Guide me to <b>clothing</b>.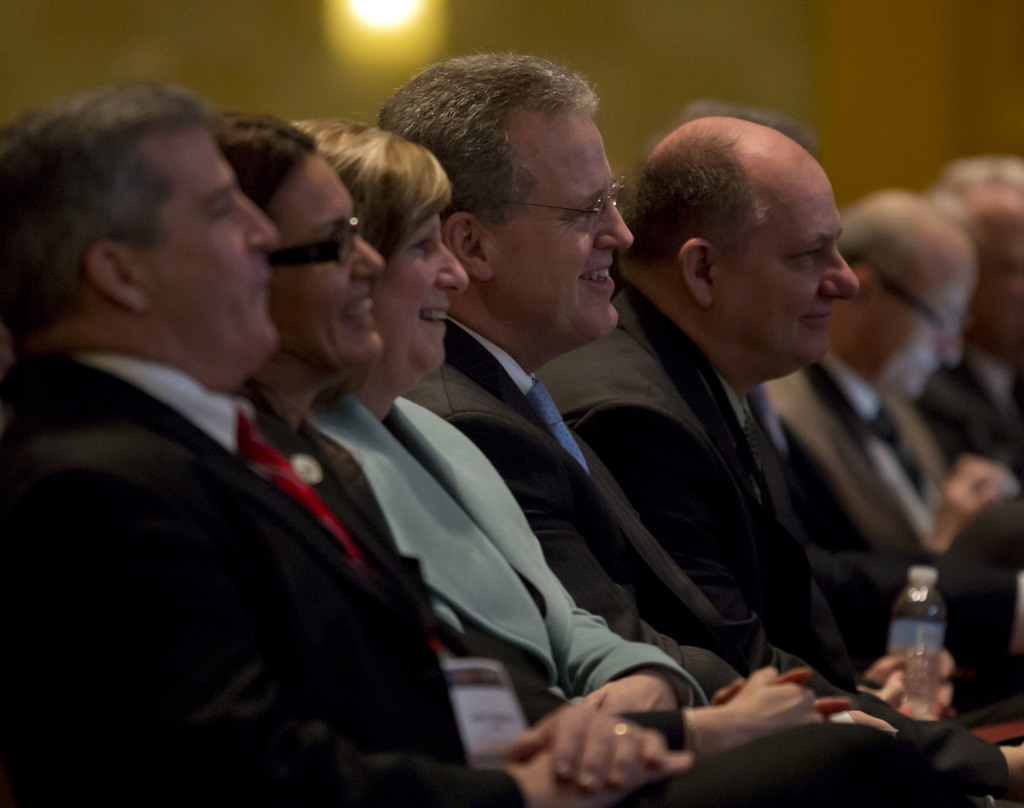
Guidance: select_region(759, 348, 954, 560).
